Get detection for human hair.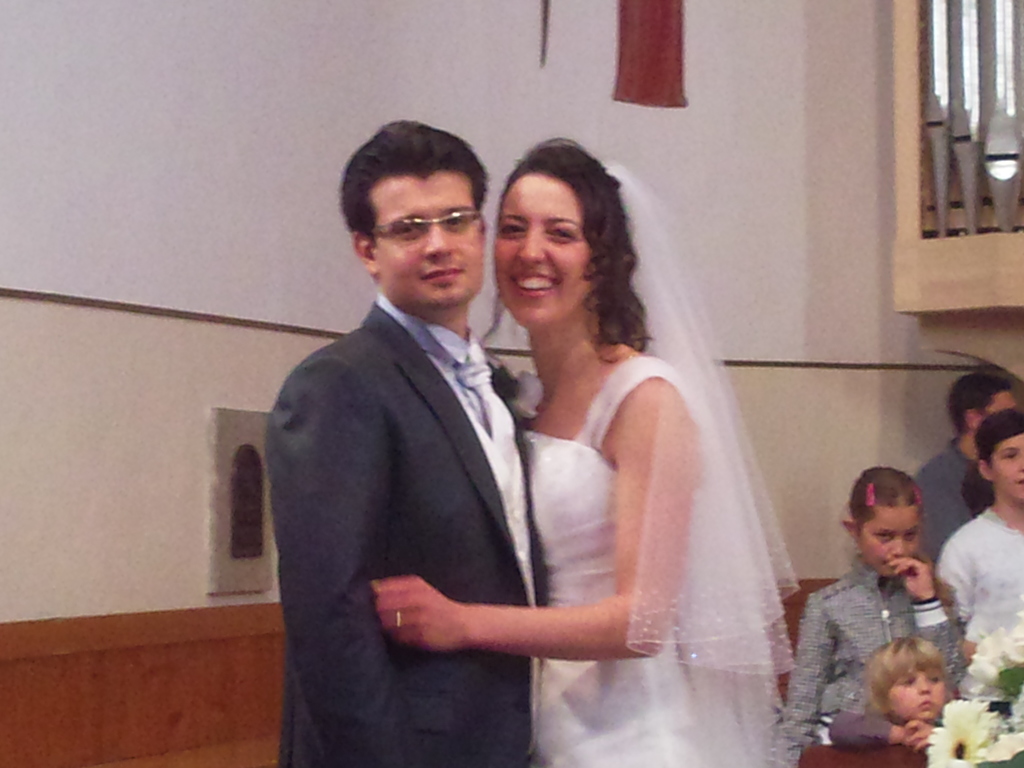
Detection: (x1=476, y1=135, x2=653, y2=359).
